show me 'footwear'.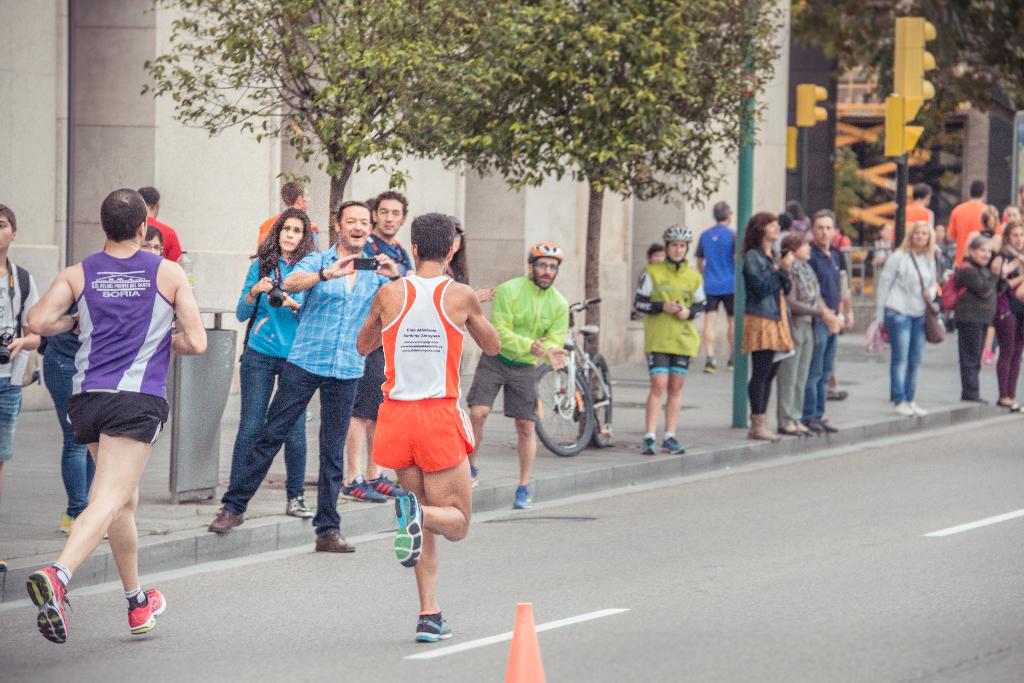
'footwear' is here: x1=641, y1=434, x2=659, y2=460.
